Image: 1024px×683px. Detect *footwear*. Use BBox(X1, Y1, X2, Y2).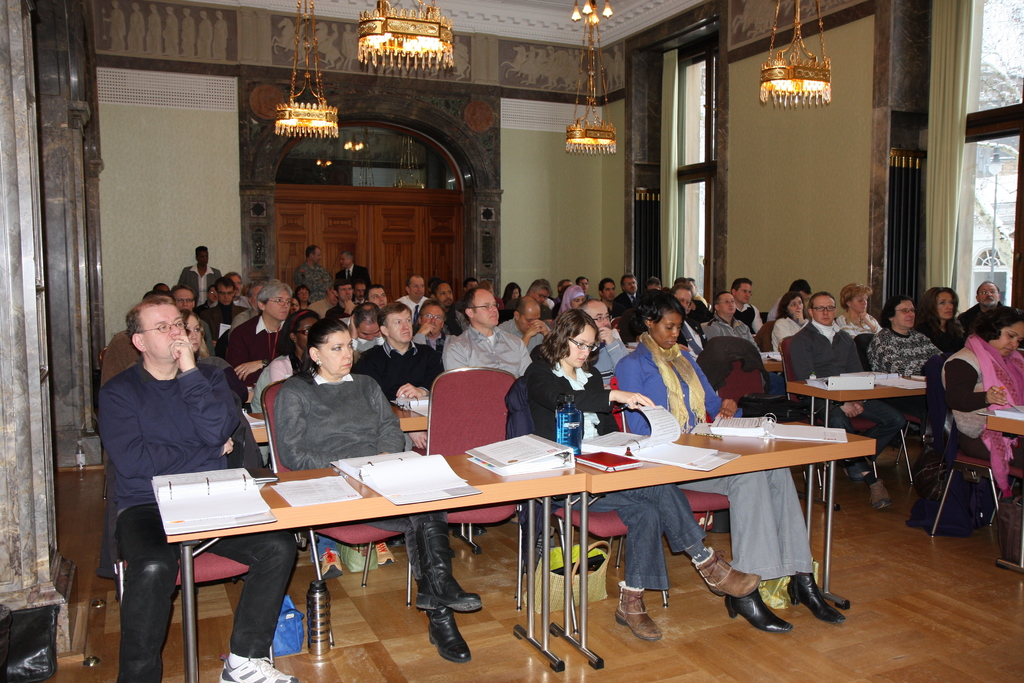
BBox(218, 656, 302, 682).
